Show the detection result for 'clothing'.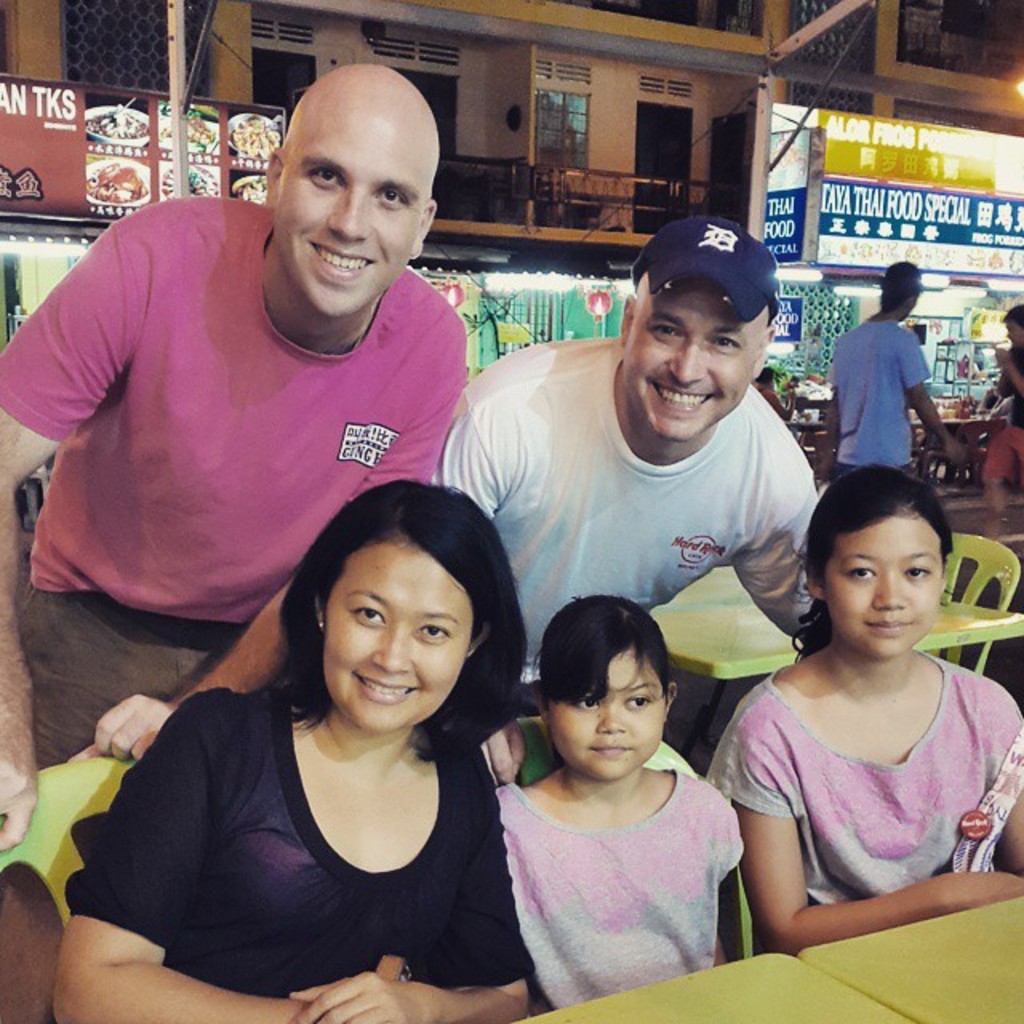
left=427, top=339, right=819, bottom=677.
